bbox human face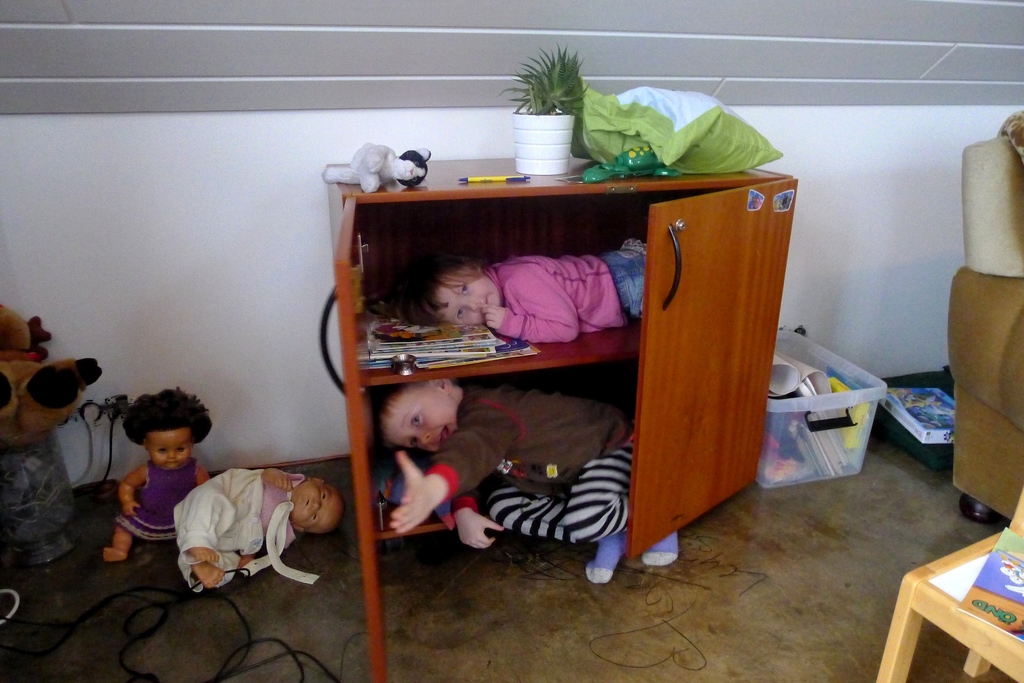
Rect(294, 481, 342, 530)
